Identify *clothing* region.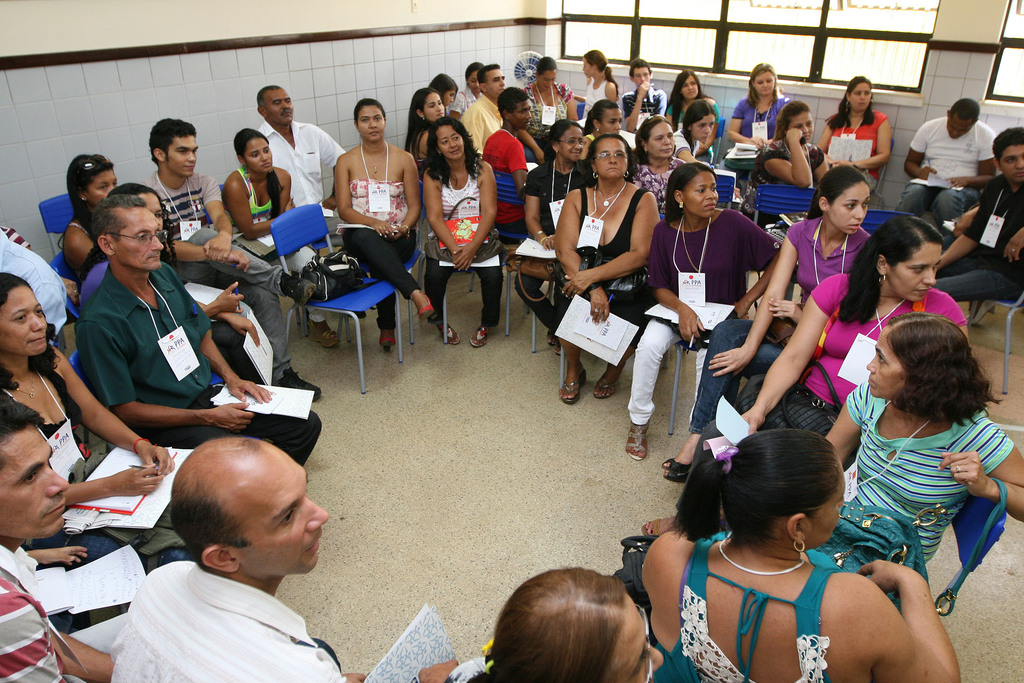
Region: 456:99:497:159.
